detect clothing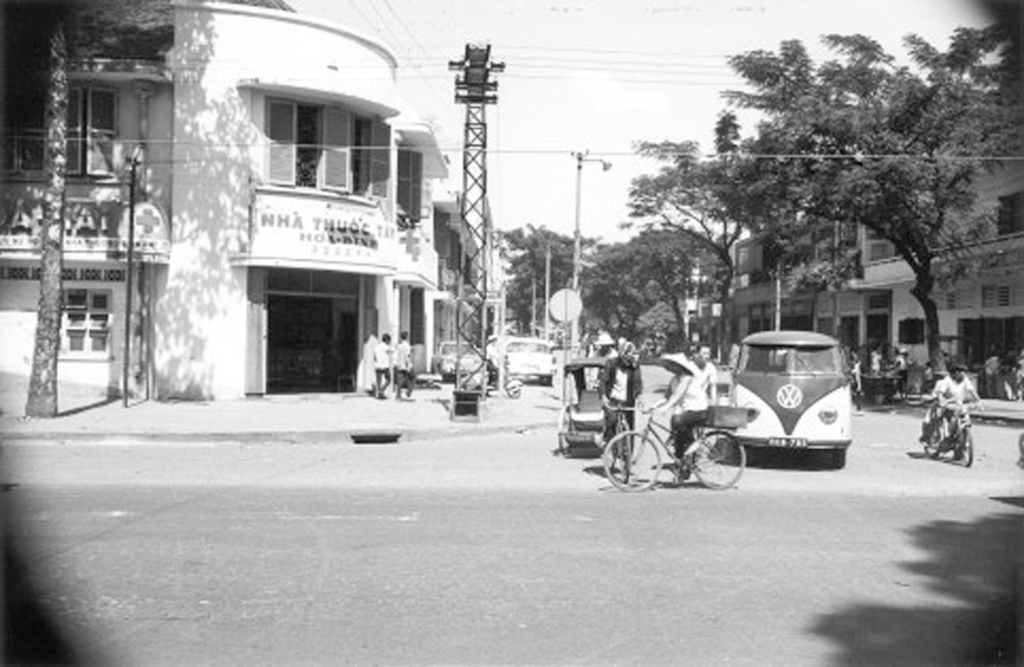
[left=867, top=354, right=882, bottom=376]
